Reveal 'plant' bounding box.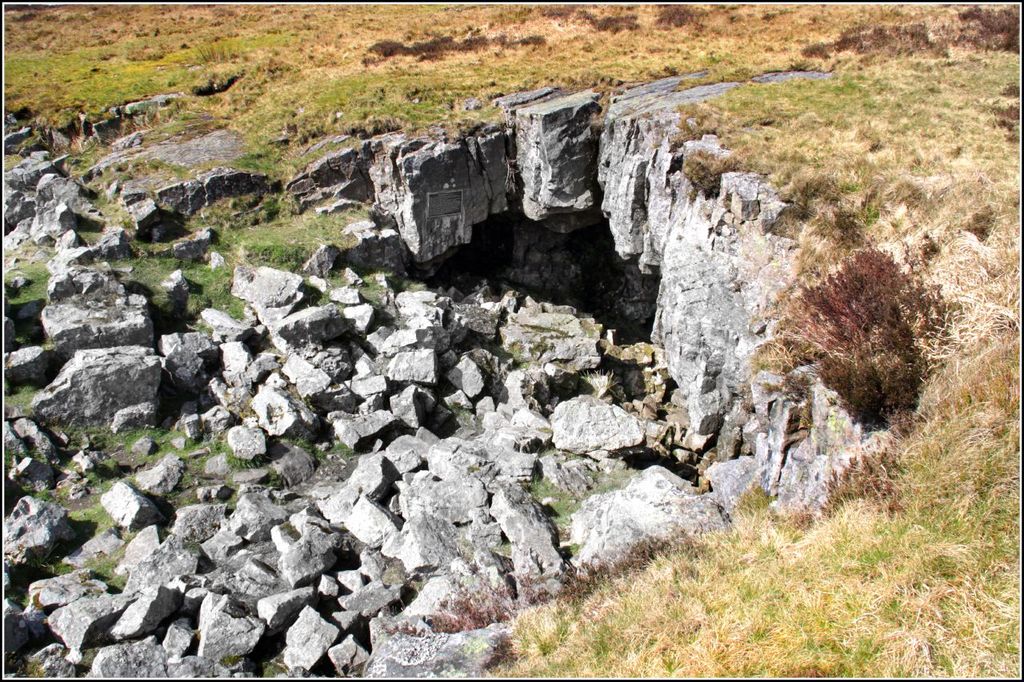
Revealed: pyautogui.locateOnScreen(983, 97, 1022, 151).
